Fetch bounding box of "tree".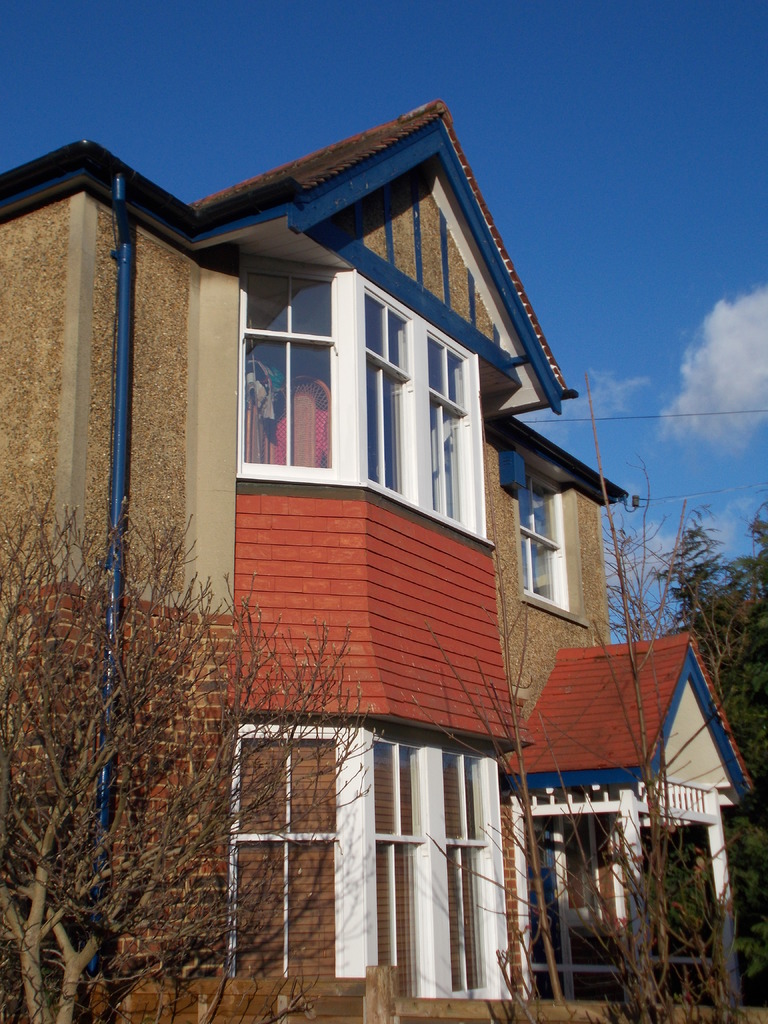
Bbox: [left=424, top=386, right=756, bottom=1023].
